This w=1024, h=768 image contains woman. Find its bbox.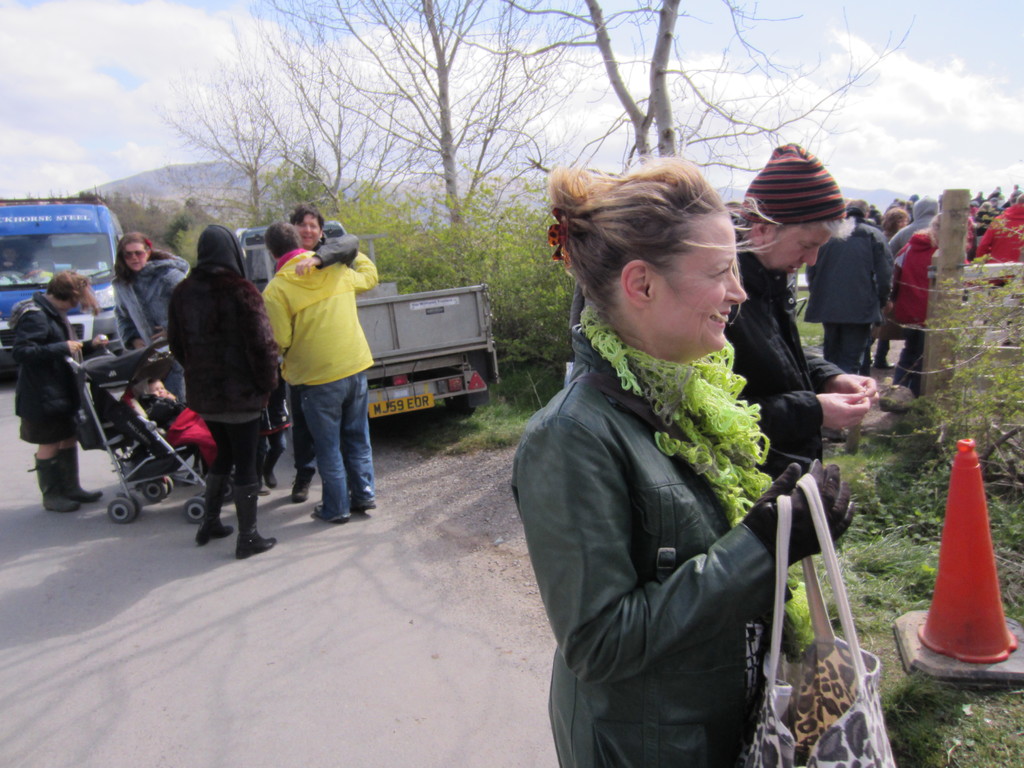
<bbox>511, 154, 857, 767</bbox>.
